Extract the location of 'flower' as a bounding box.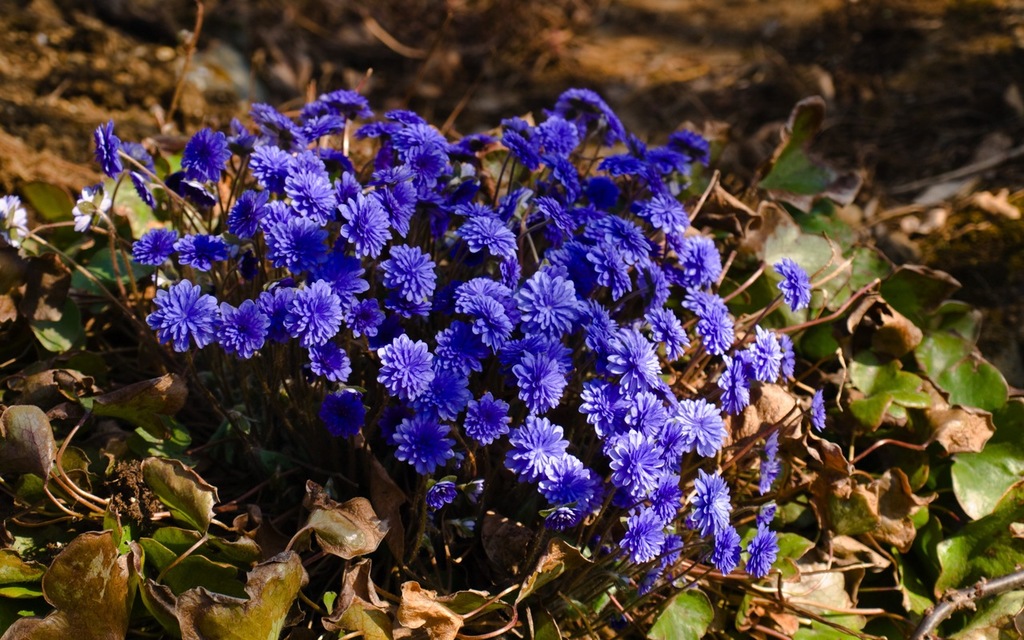
(458, 289, 514, 353).
